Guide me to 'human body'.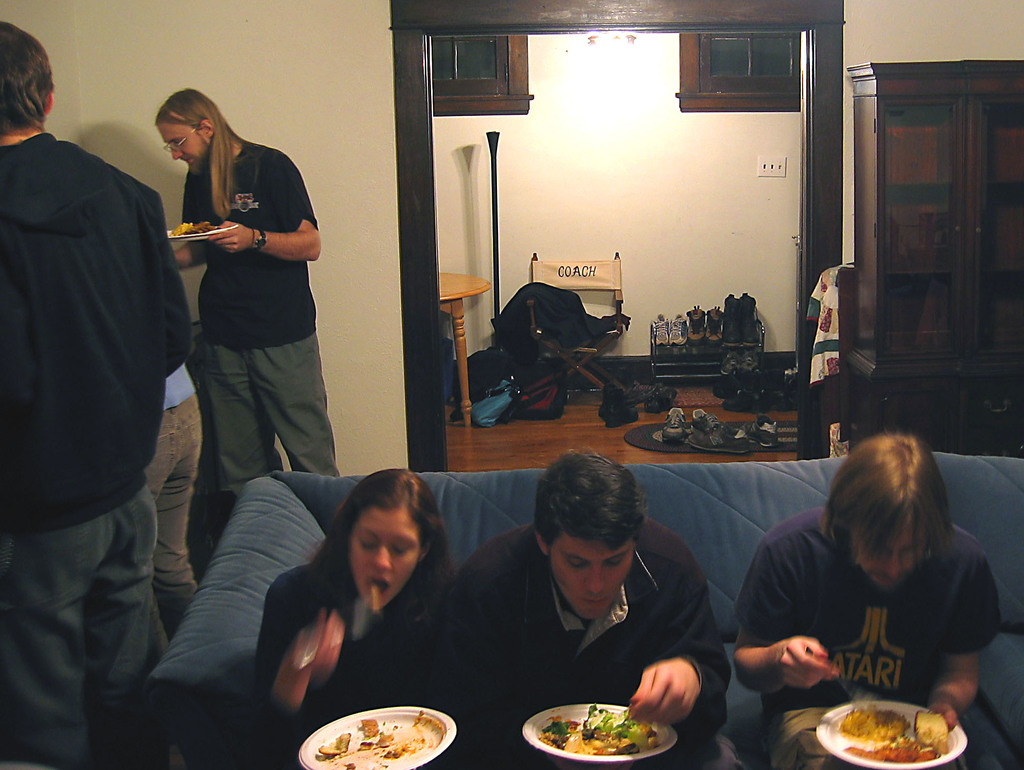
Guidance: 0, 133, 166, 769.
